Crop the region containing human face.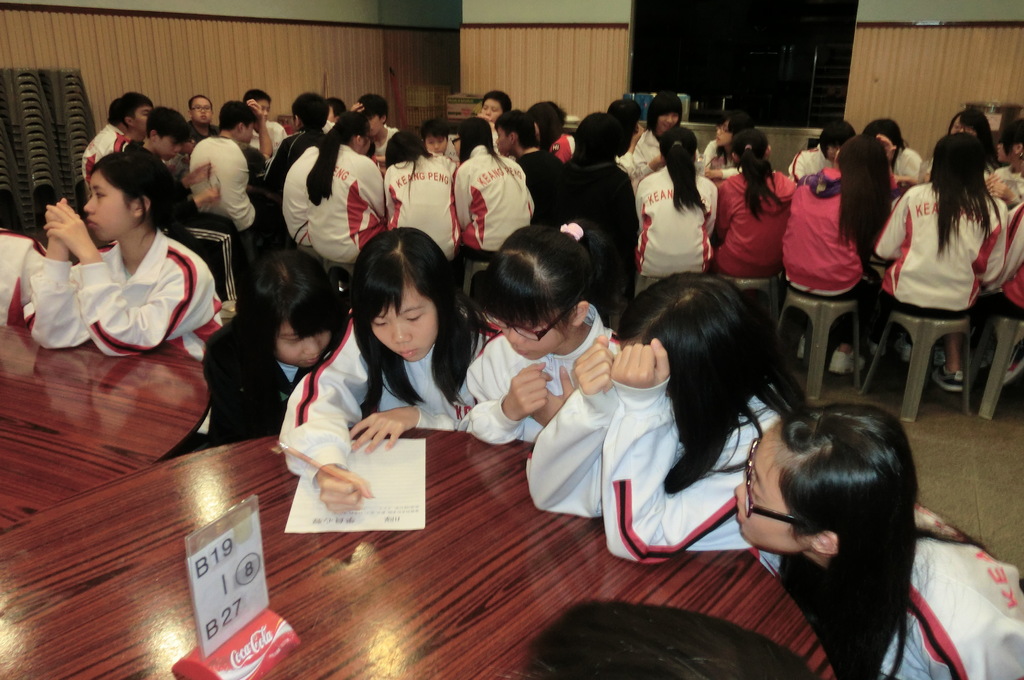
Crop region: <region>714, 122, 730, 144</region>.
